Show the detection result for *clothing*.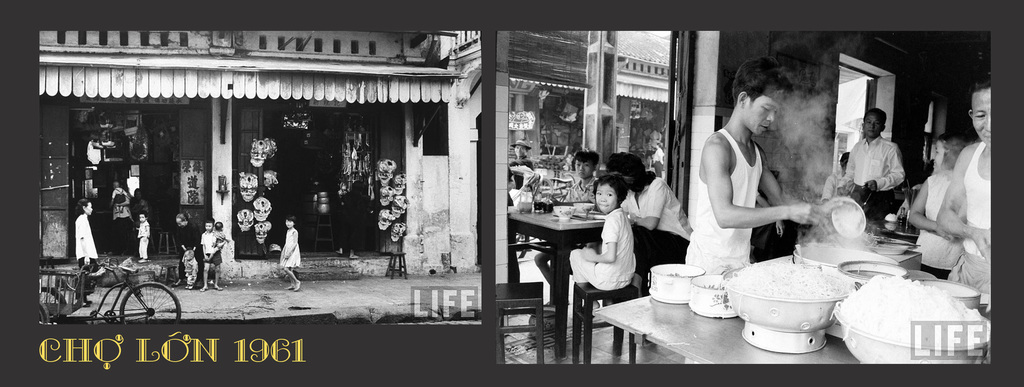
[x1=822, y1=168, x2=845, y2=198].
